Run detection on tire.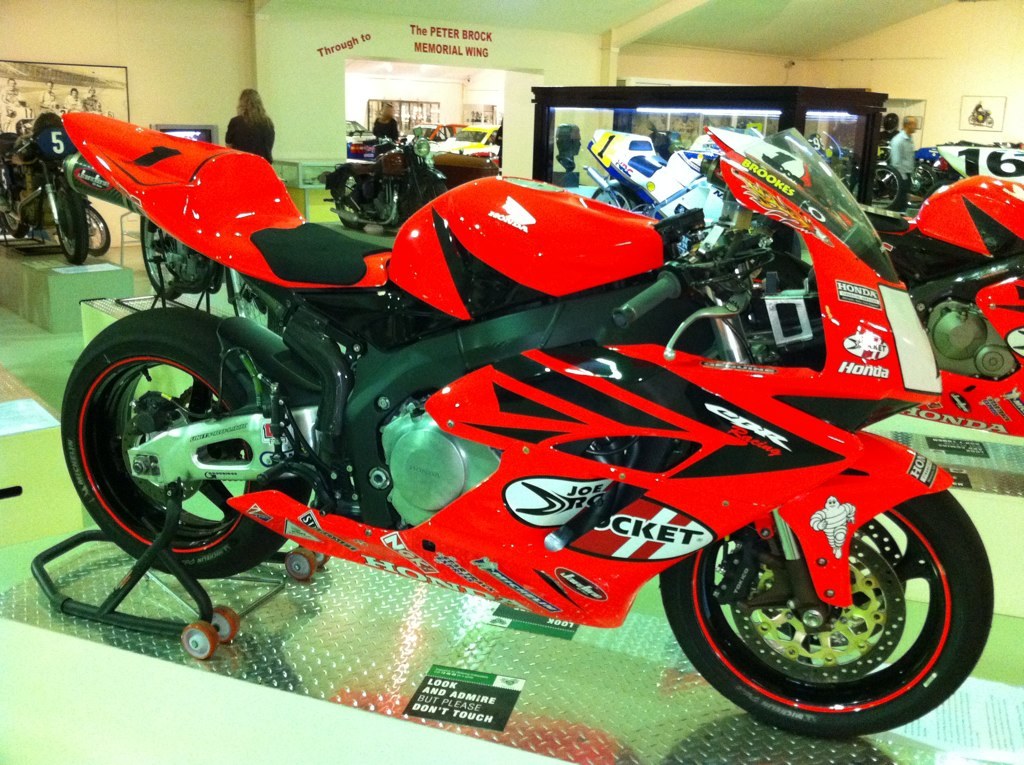
Result: crop(74, 200, 114, 256).
